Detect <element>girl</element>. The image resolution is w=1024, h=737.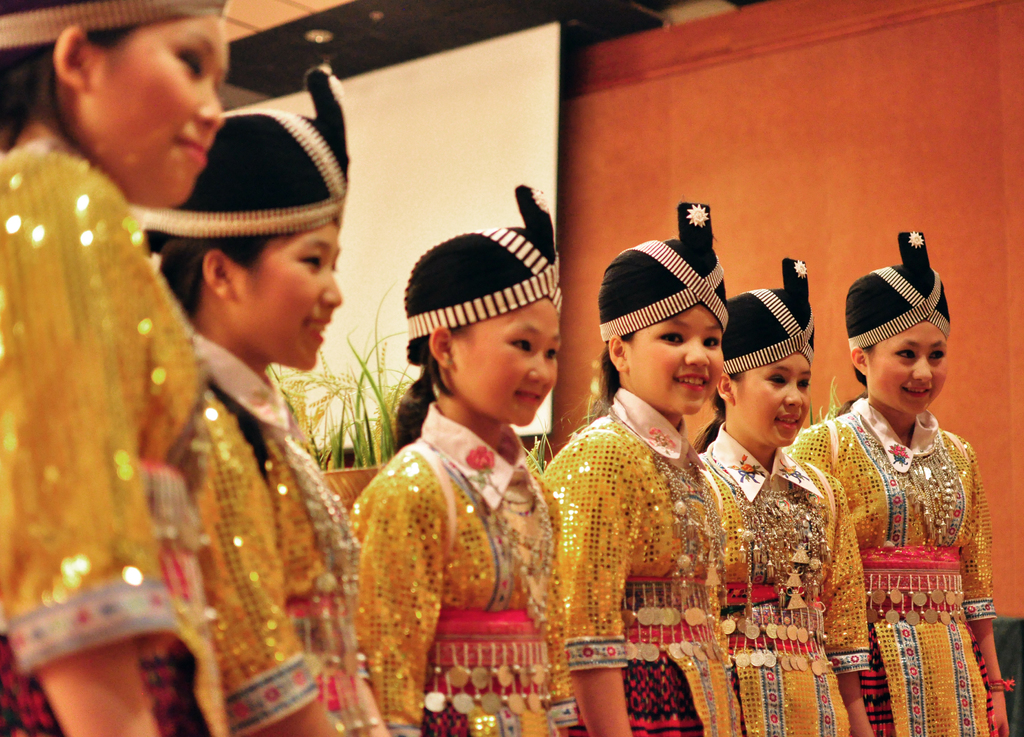
[691, 255, 876, 736].
